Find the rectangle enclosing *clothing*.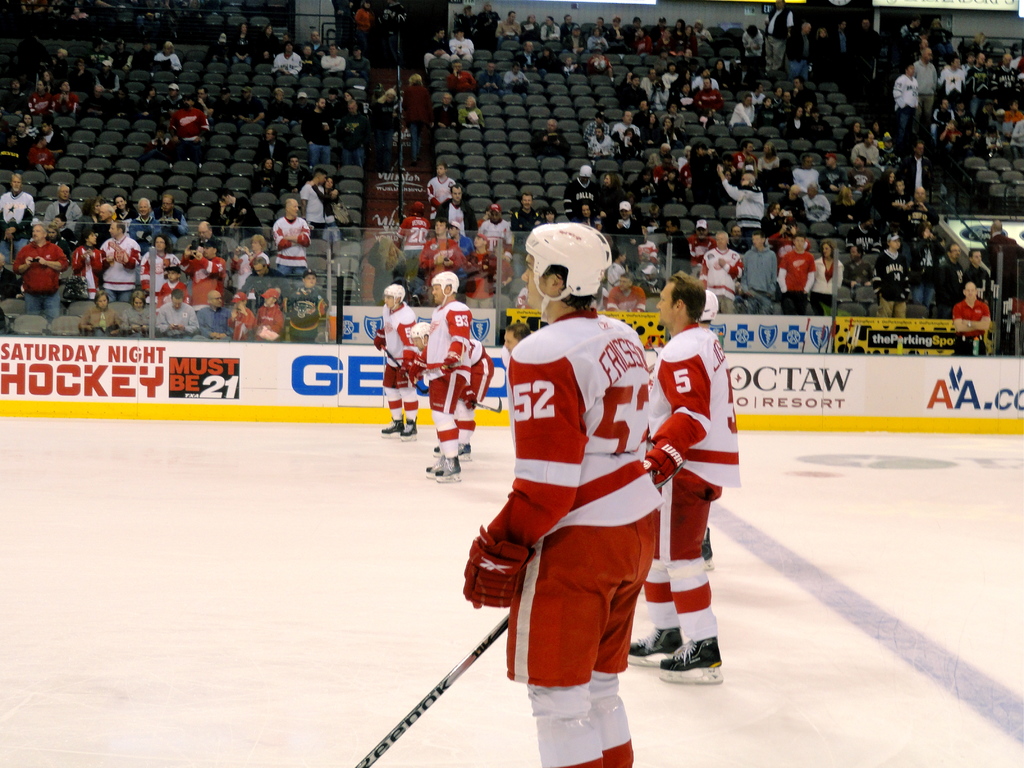
<region>895, 81, 927, 134</region>.
